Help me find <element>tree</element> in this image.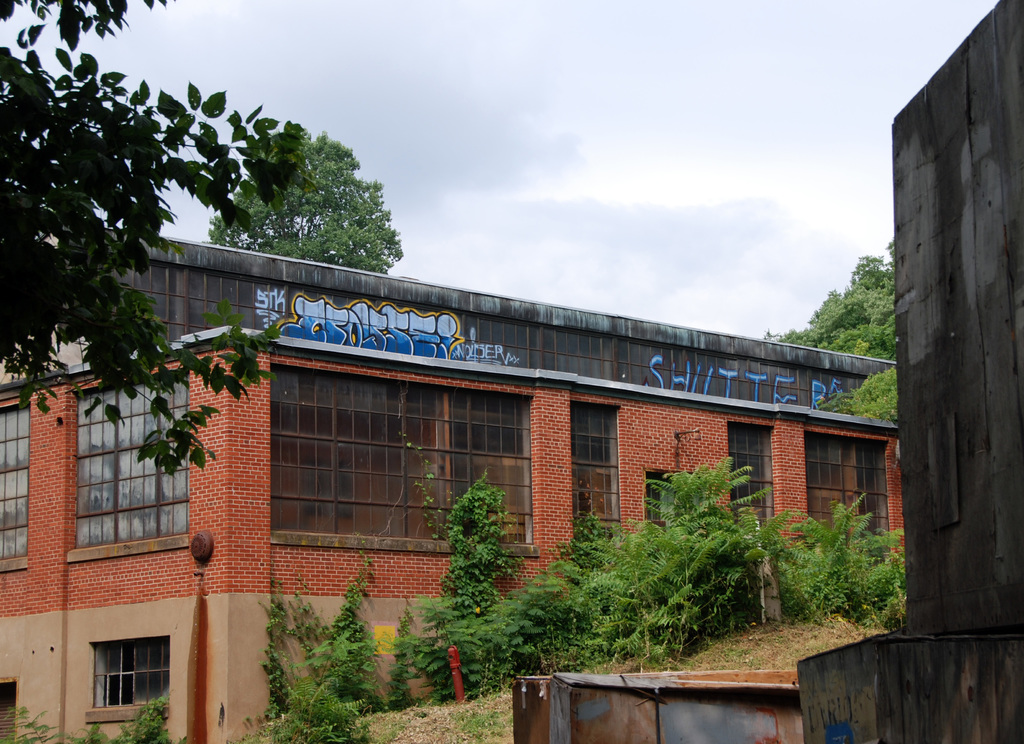
Found it: (772, 240, 913, 377).
